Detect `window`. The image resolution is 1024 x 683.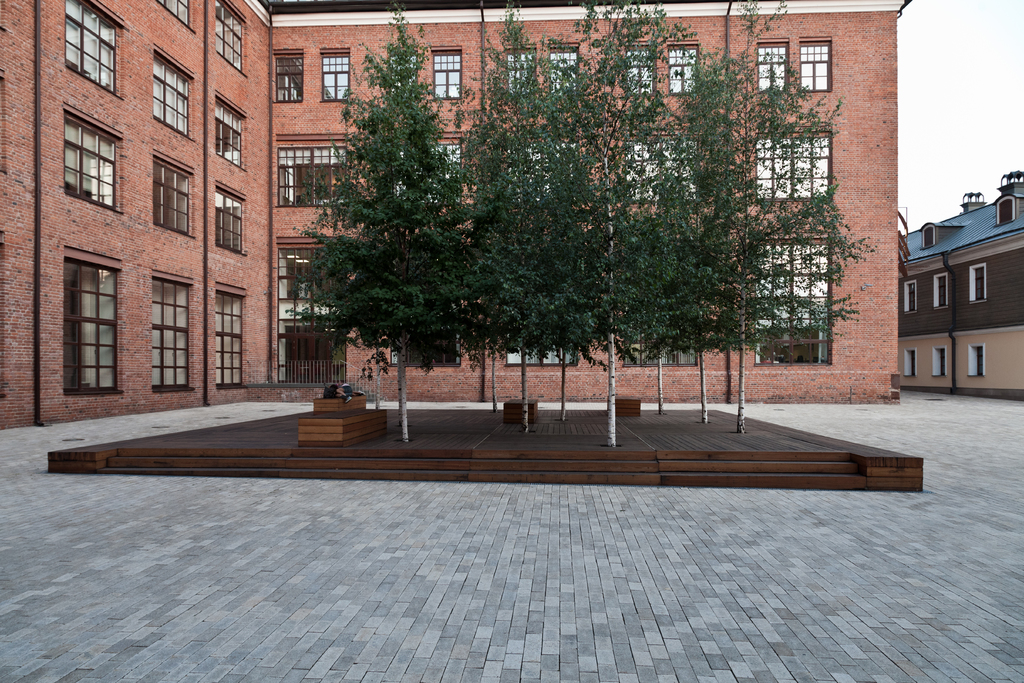
bbox(214, 0, 249, 78).
